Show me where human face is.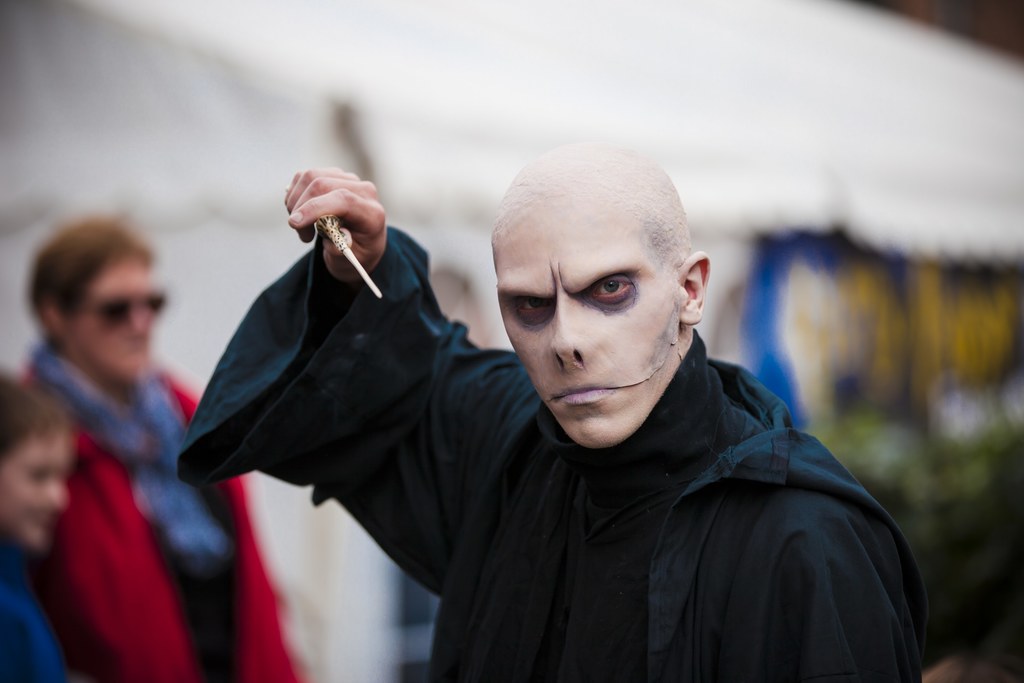
human face is at region(71, 256, 159, 377).
